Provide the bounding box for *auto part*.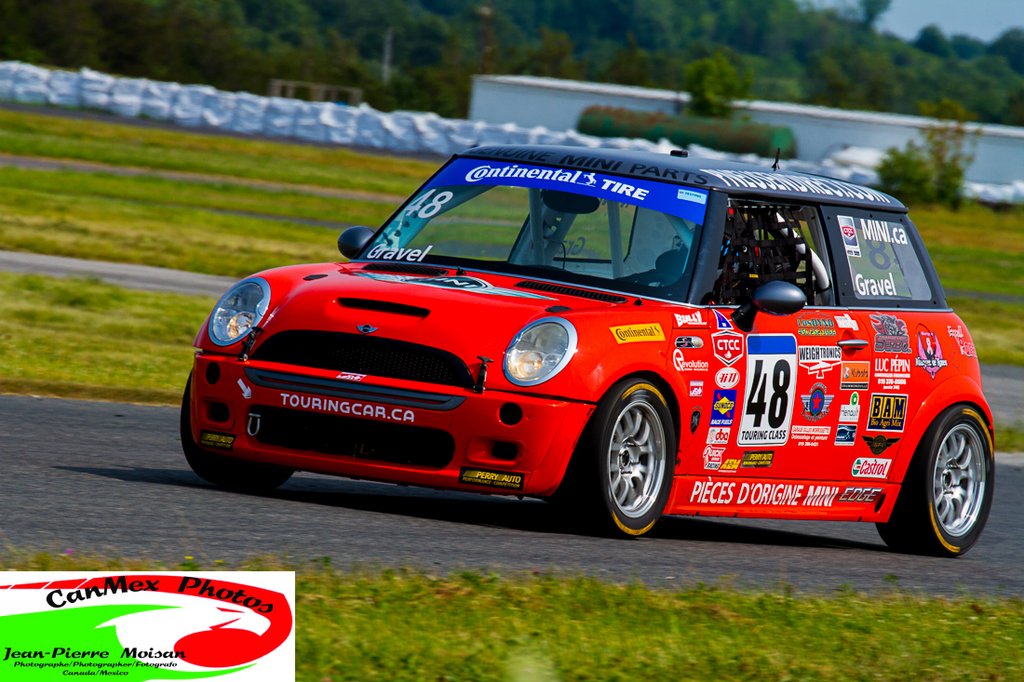
<box>574,362,680,549</box>.
